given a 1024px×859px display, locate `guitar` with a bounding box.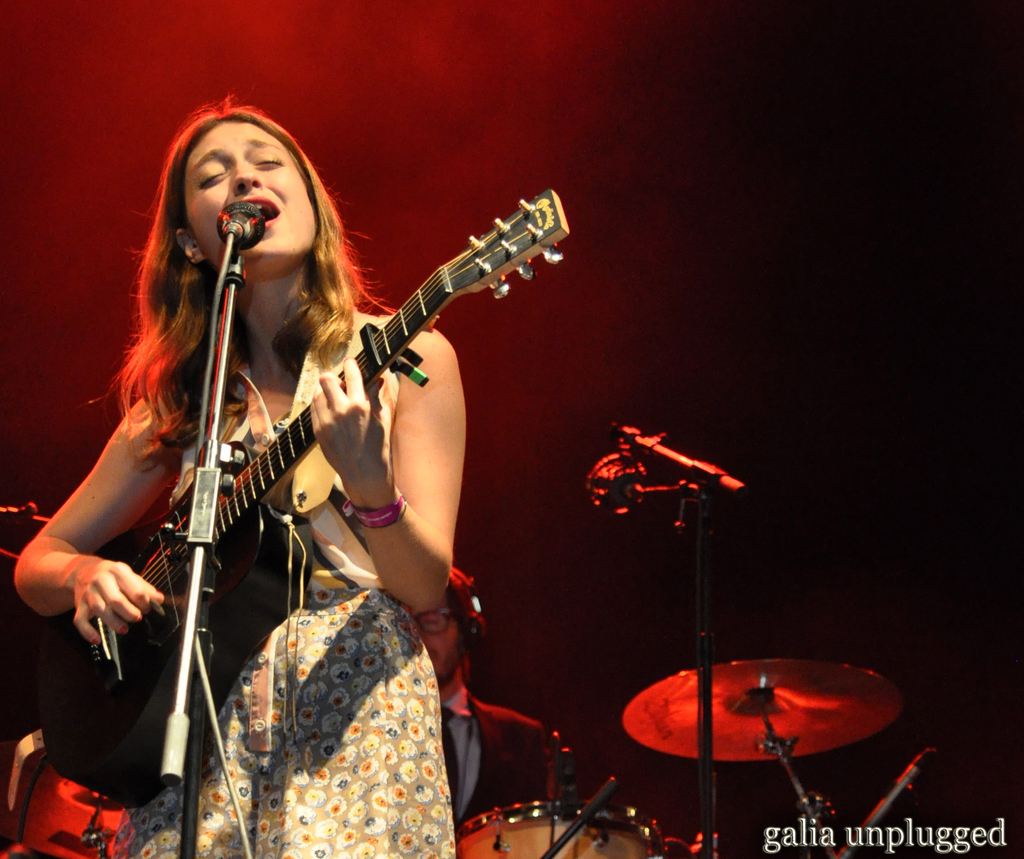
Located: detection(35, 183, 572, 810).
